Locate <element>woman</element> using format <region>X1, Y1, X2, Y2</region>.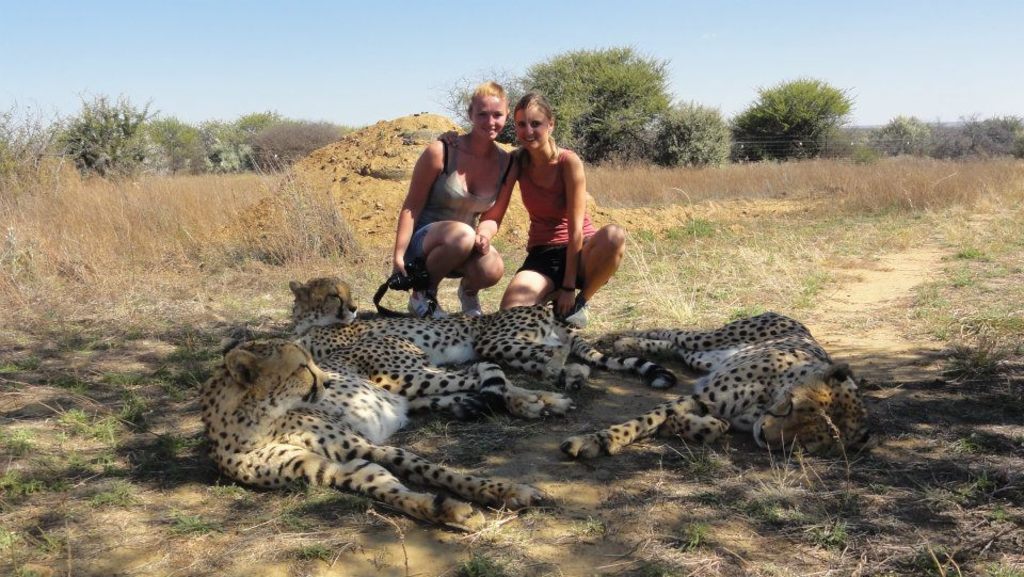
<region>449, 77, 630, 339</region>.
